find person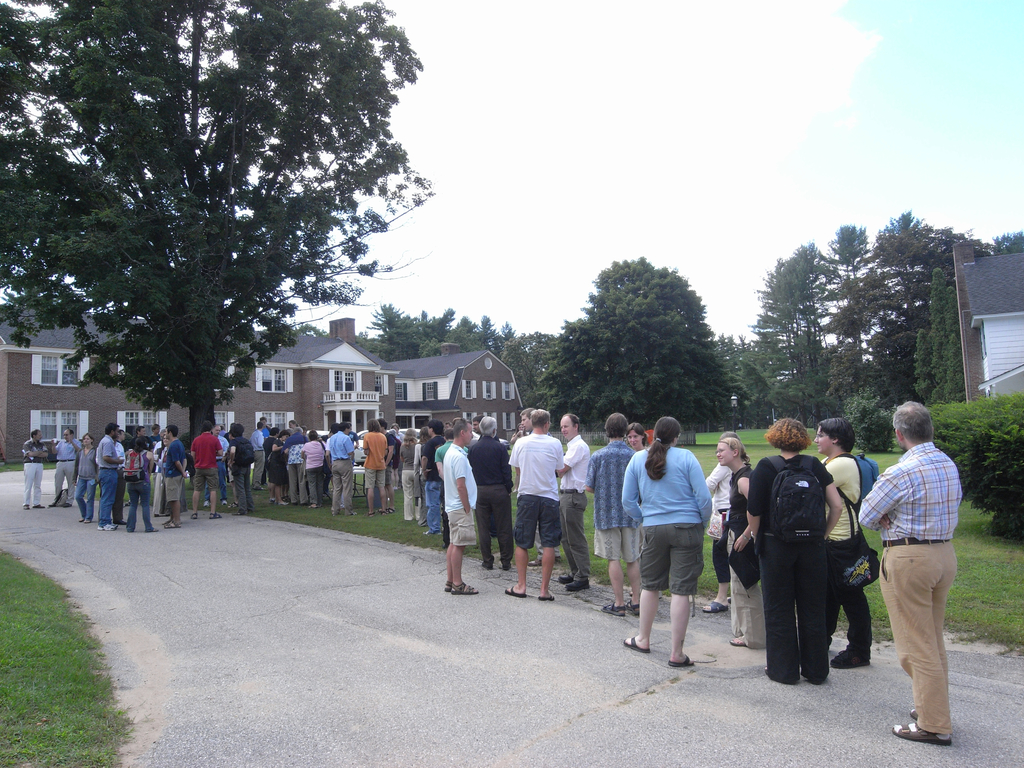
crop(510, 408, 566, 602)
